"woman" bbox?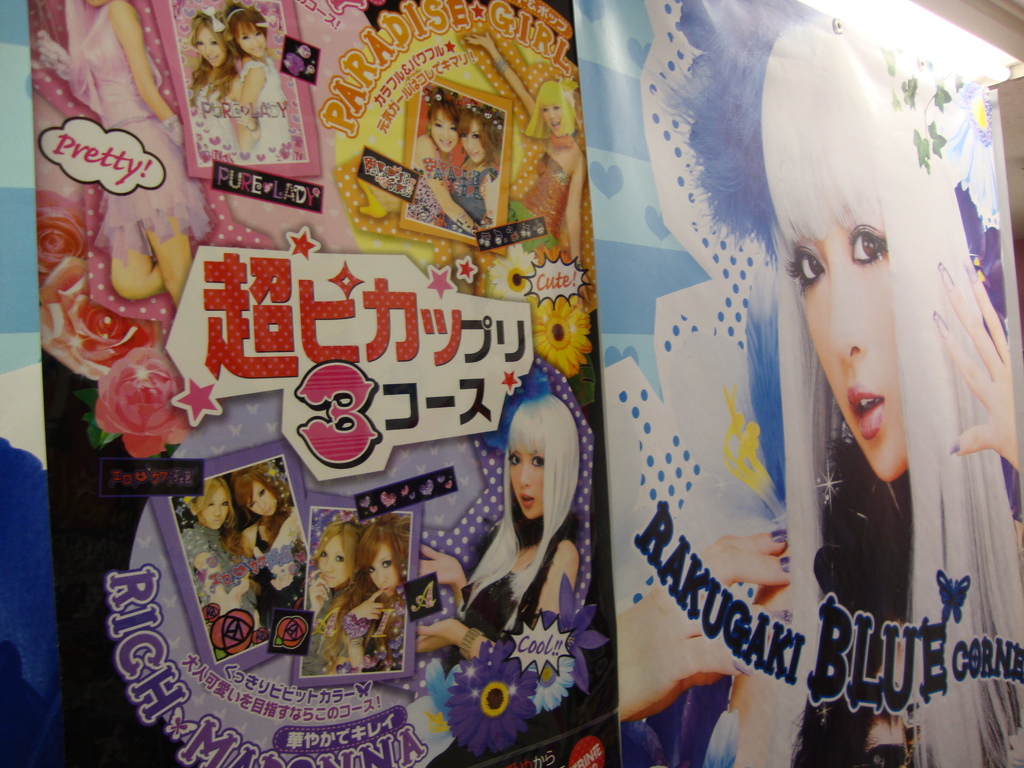
crop(456, 25, 588, 275)
